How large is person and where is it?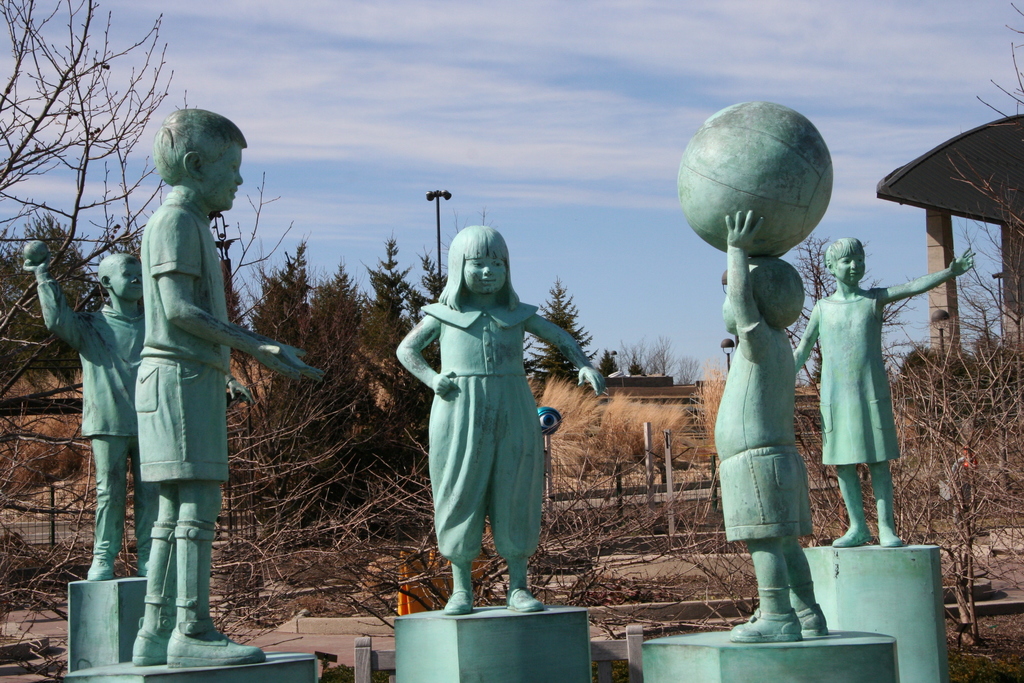
Bounding box: rect(785, 227, 984, 555).
